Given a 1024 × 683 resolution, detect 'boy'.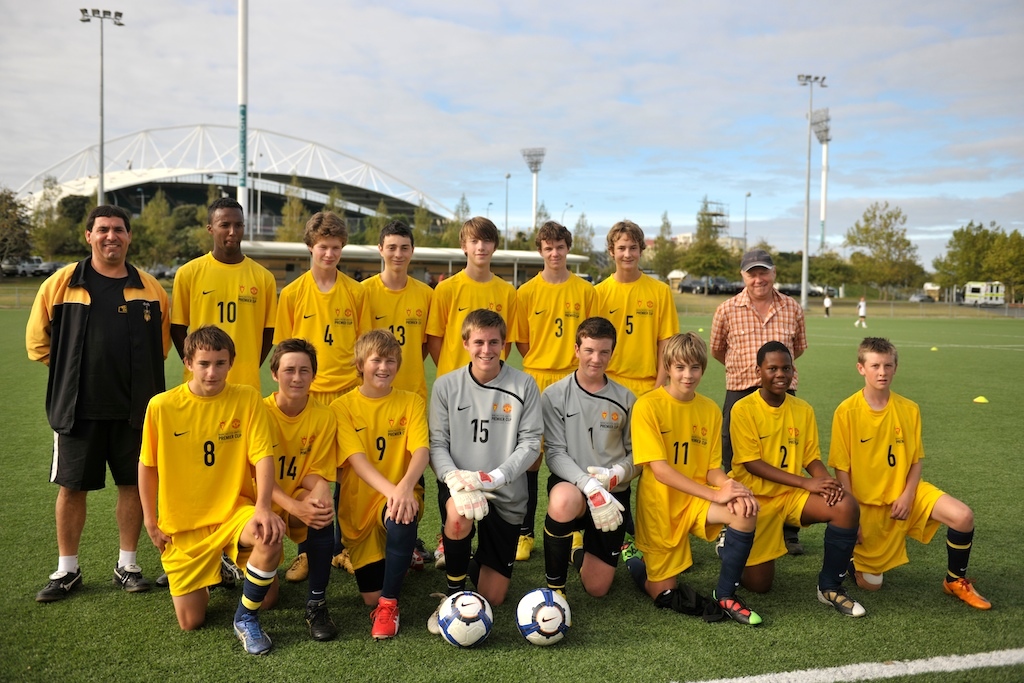
{"left": 619, "top": 330, "right": 766, "bottom": 625}.
